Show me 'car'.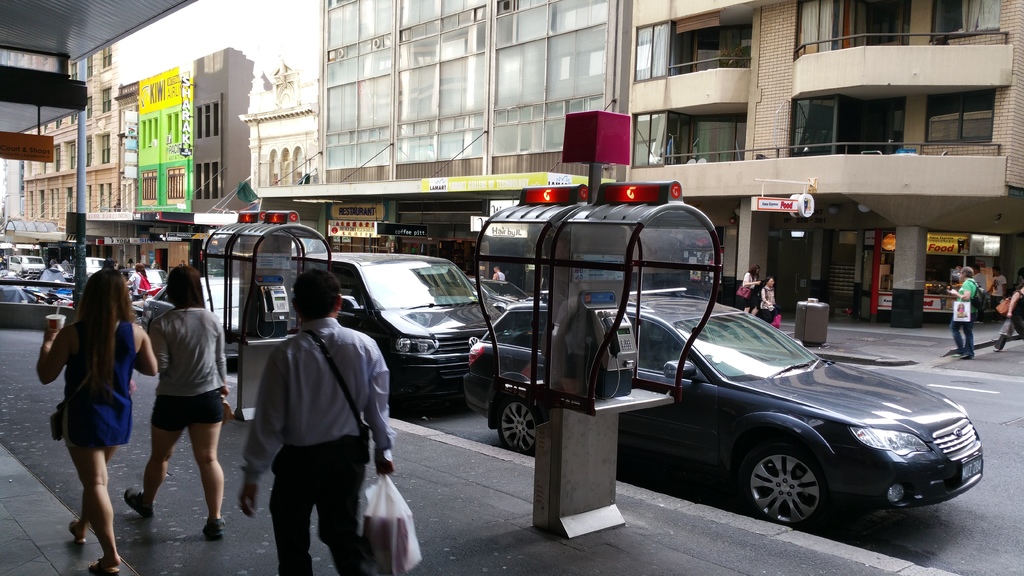
'car' is here: locate(123, 268, 170, 303).
